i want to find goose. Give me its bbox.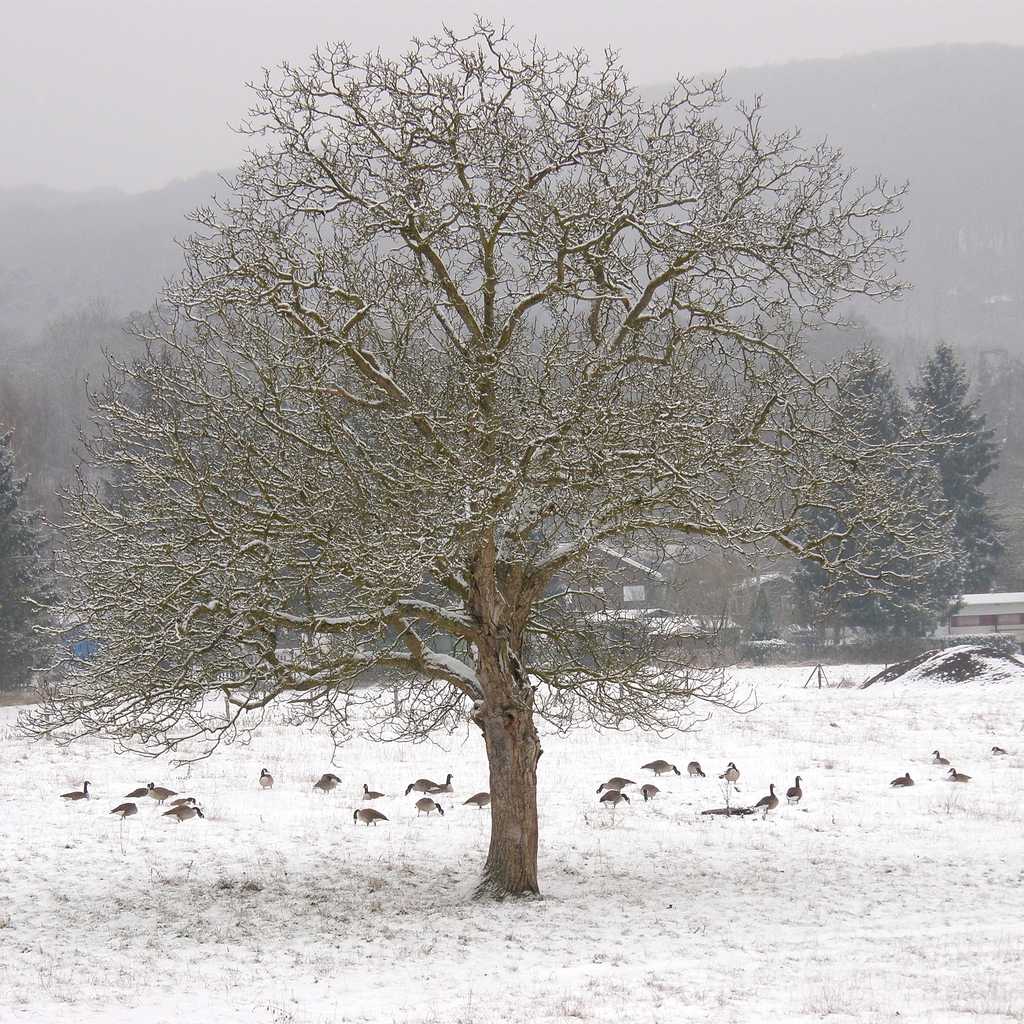
[319,770,342,793].
